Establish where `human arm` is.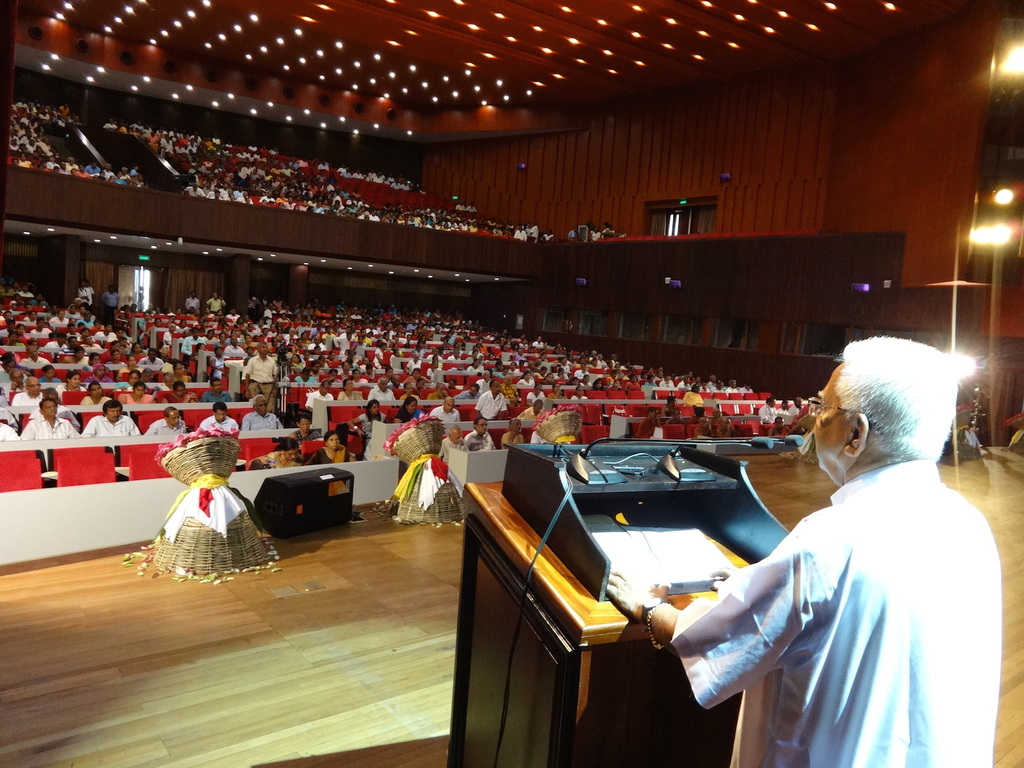
Established at l=333, t=334, r=339, b=347.
